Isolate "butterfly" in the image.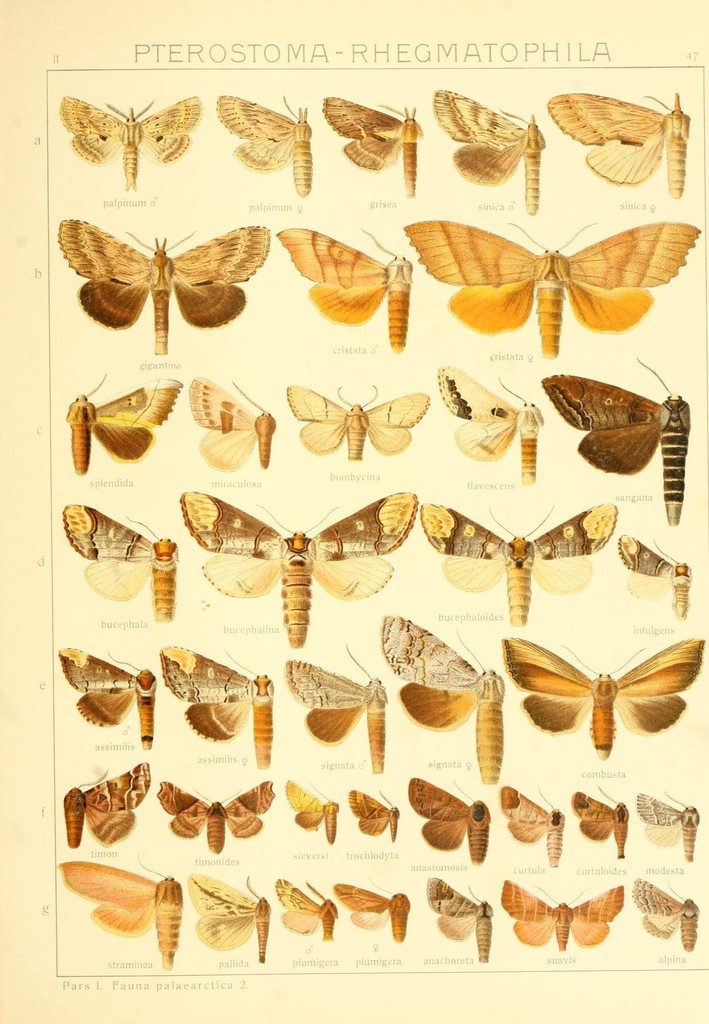
Isolated region: {"left": 286, "top": 633, "right": 393, "bottom": 772}.
